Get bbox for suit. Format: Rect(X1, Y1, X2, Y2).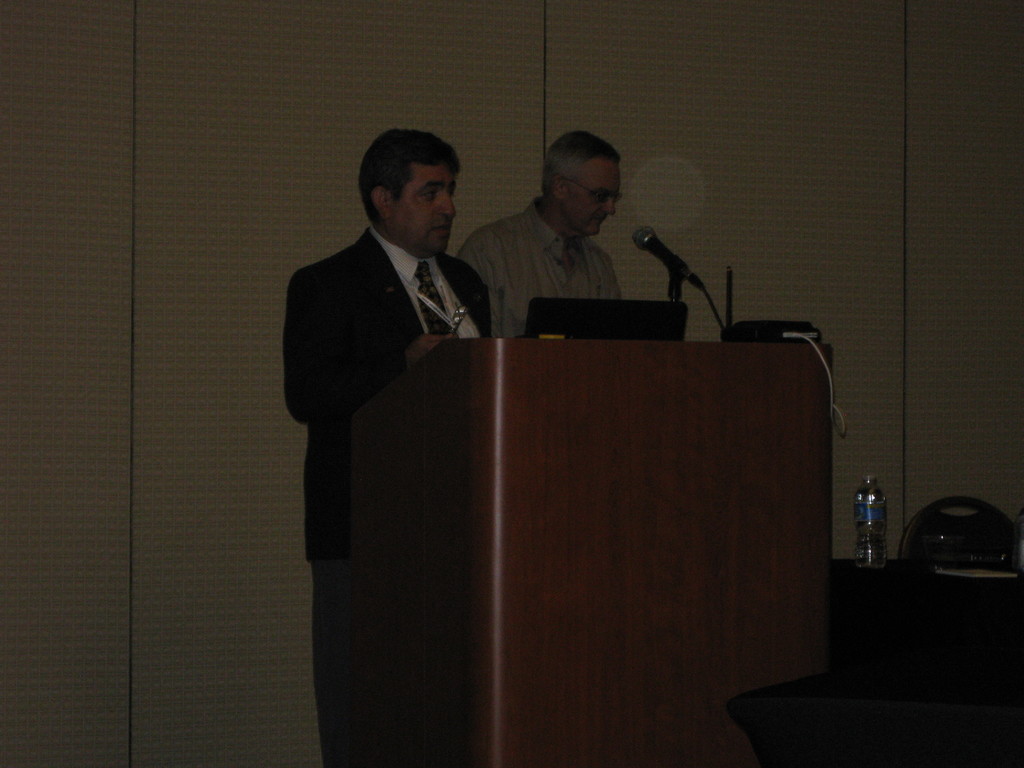
Rect(291, 229, 494, 767).
